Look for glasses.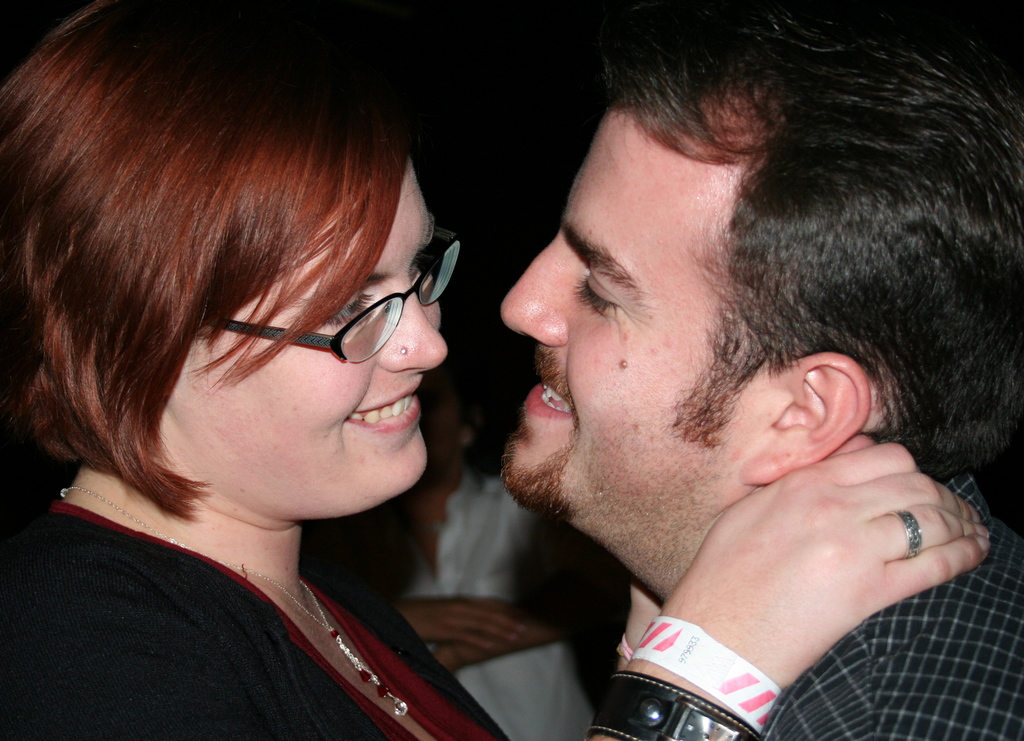
Found: pyautogui.locateOnScreen(217, 223, 465, 365).
